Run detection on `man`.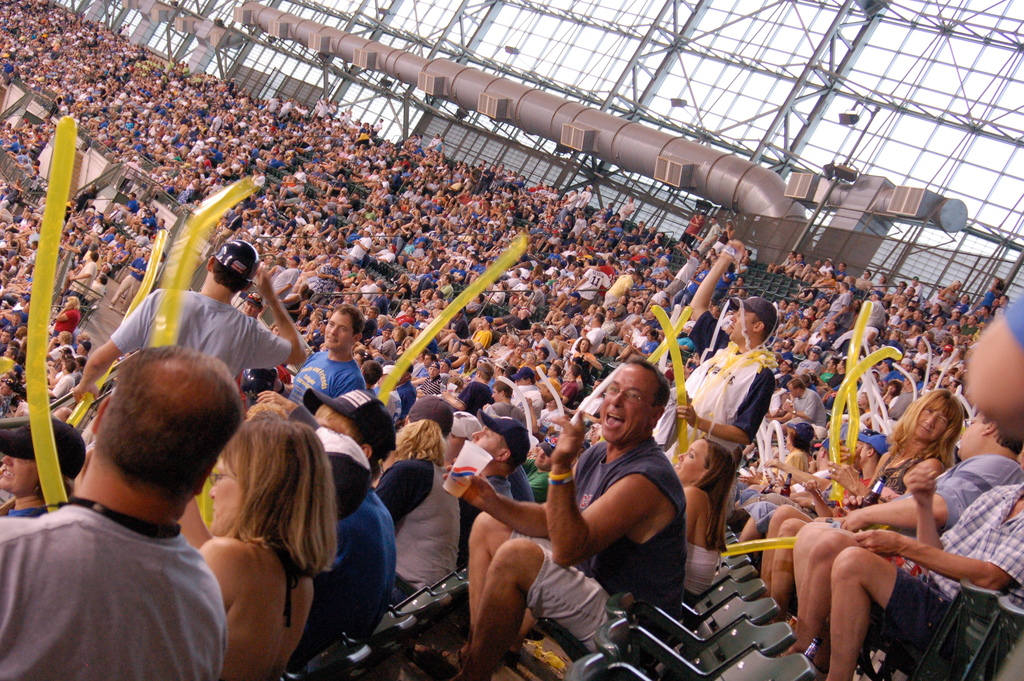
Result: bbox=(440, 359, 490, 412).
